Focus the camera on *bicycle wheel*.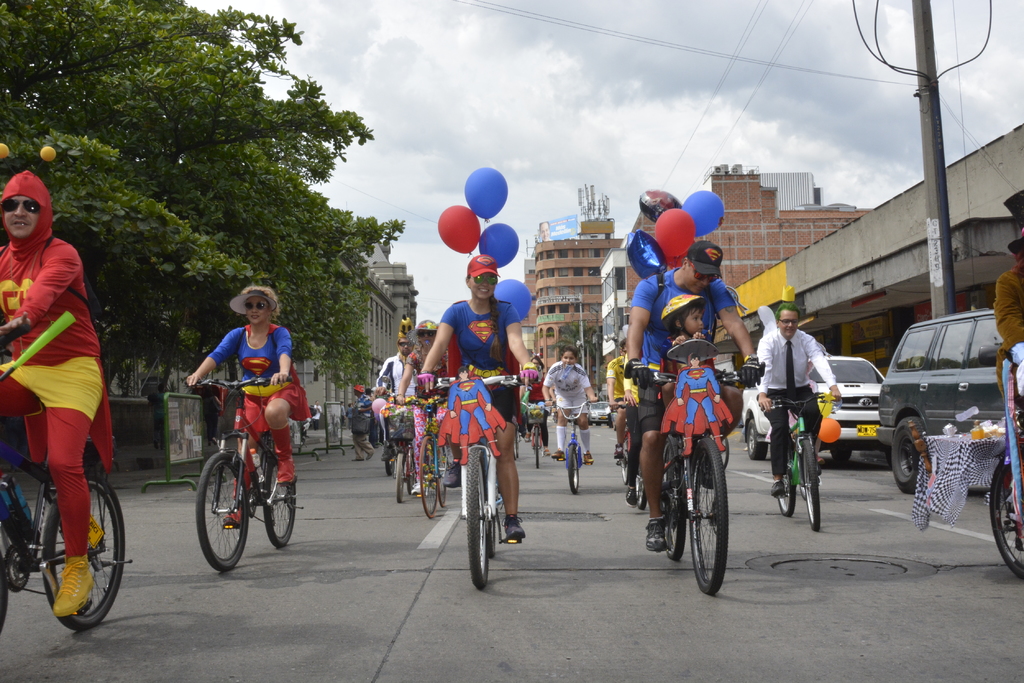
Focus region: select_region(567, 444, 580, 496).
